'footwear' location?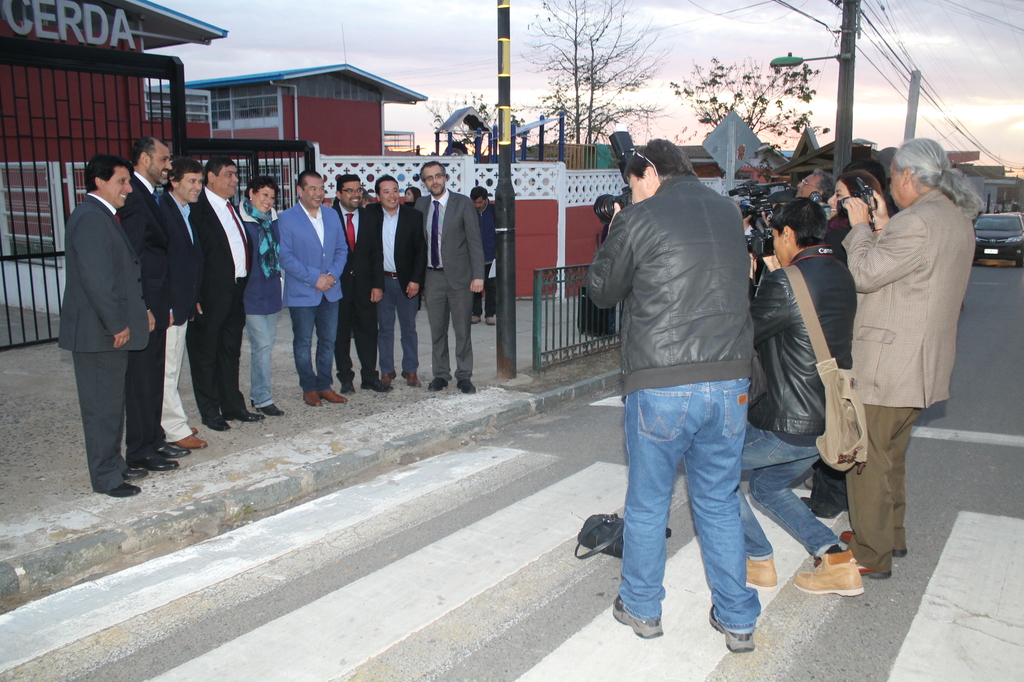
l=429, t=373, r=448, b=386
